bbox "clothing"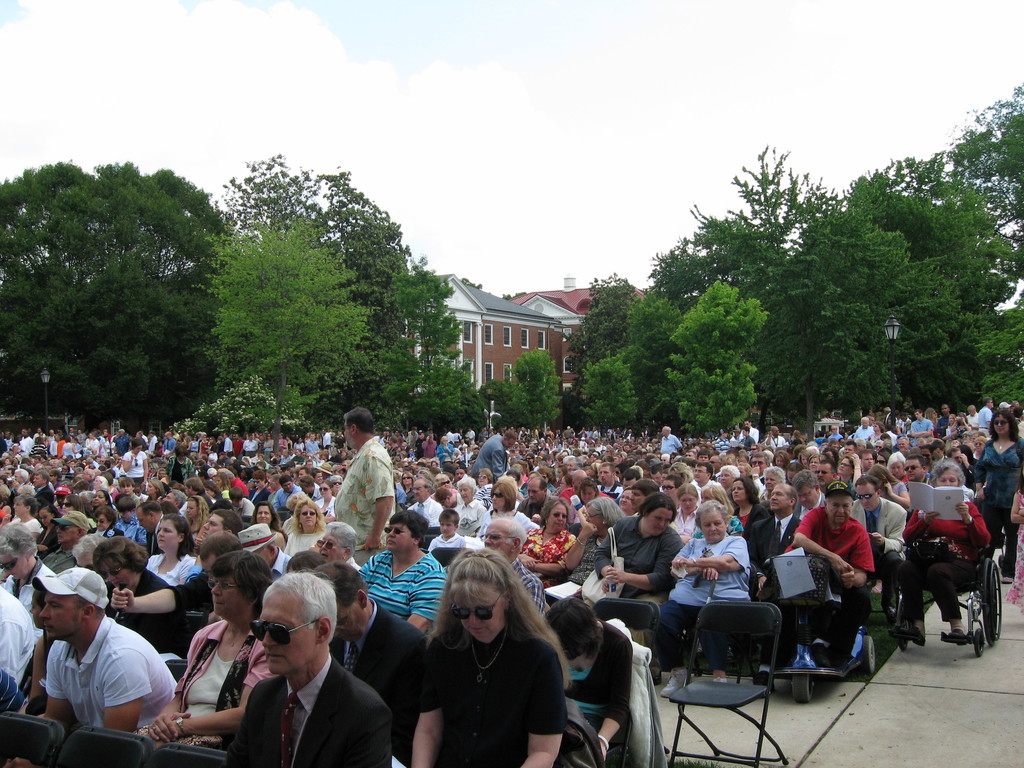
598,513,673,636
